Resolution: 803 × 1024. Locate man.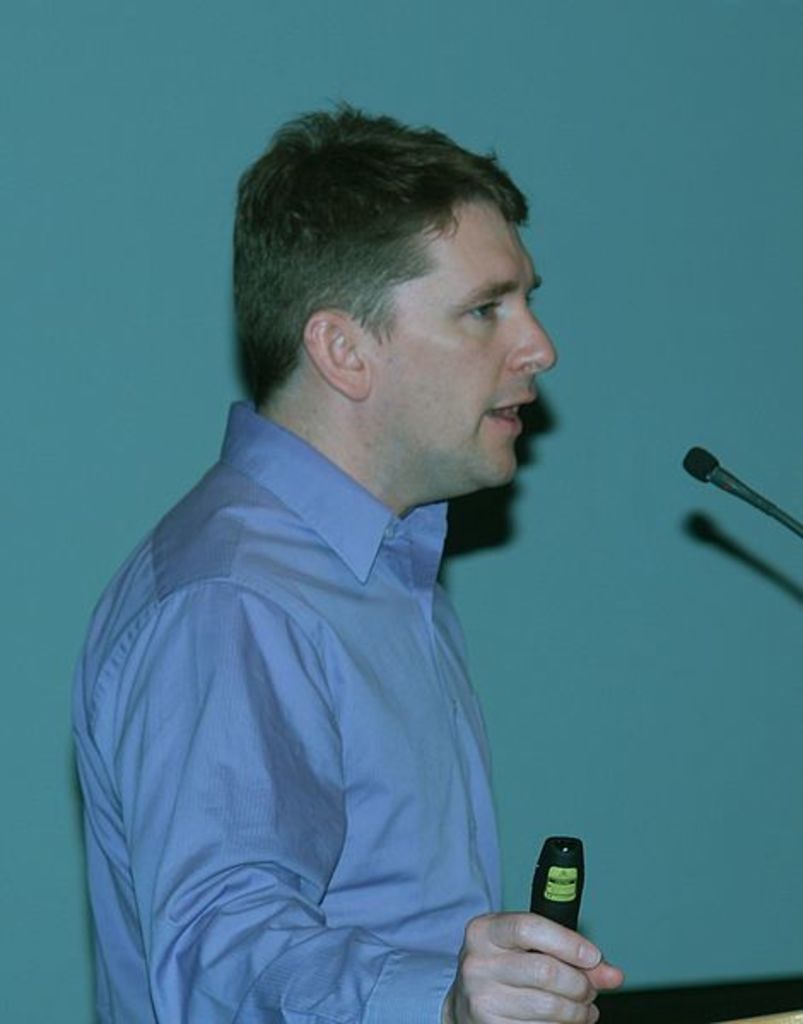
[70, 104, 634, 1023].
